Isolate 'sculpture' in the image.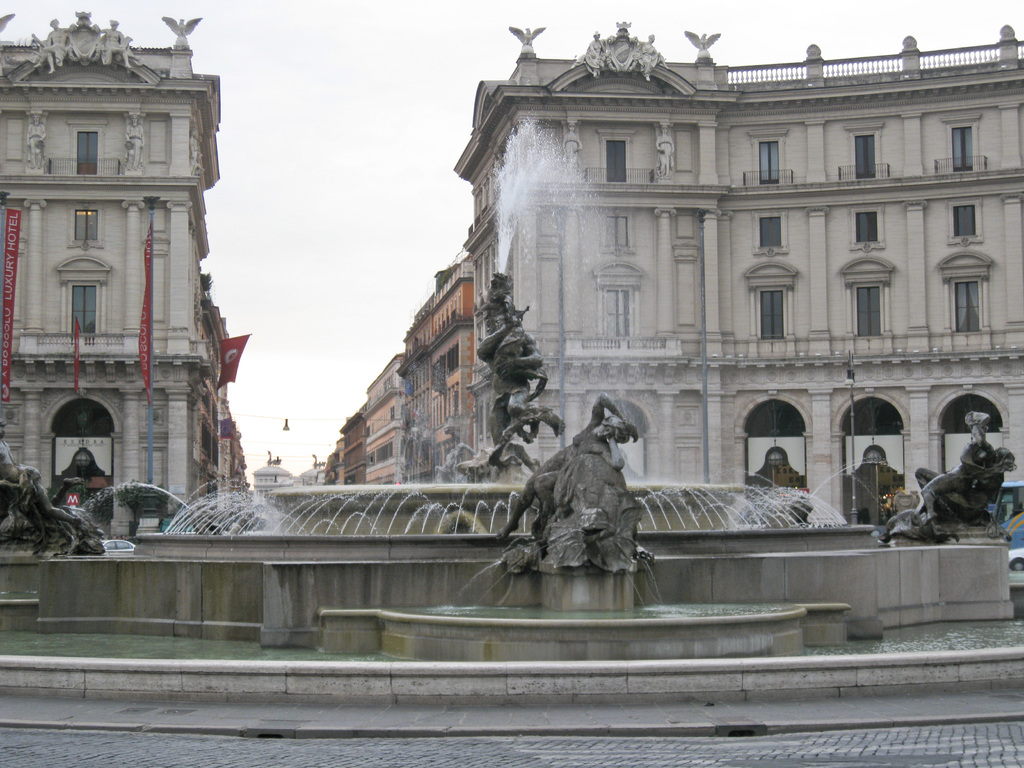
Isolated region: rect(571, 11, 671, 83).
